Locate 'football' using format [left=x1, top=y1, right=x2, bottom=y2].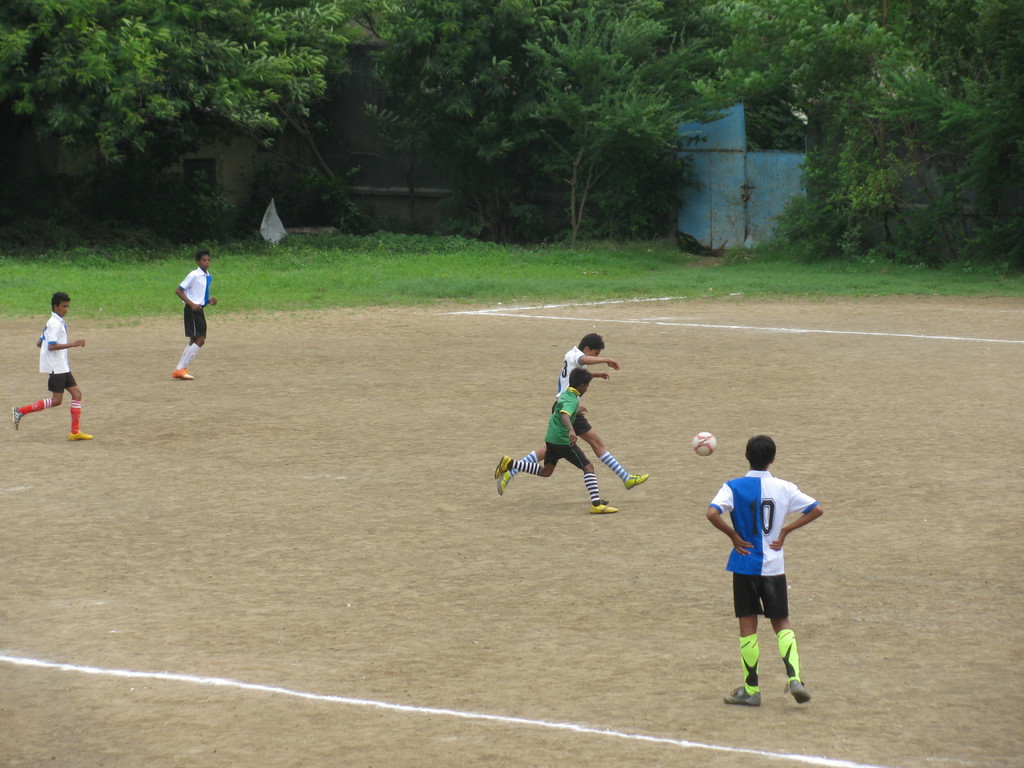
[left=690, top=429, right=719, bottom=451].
